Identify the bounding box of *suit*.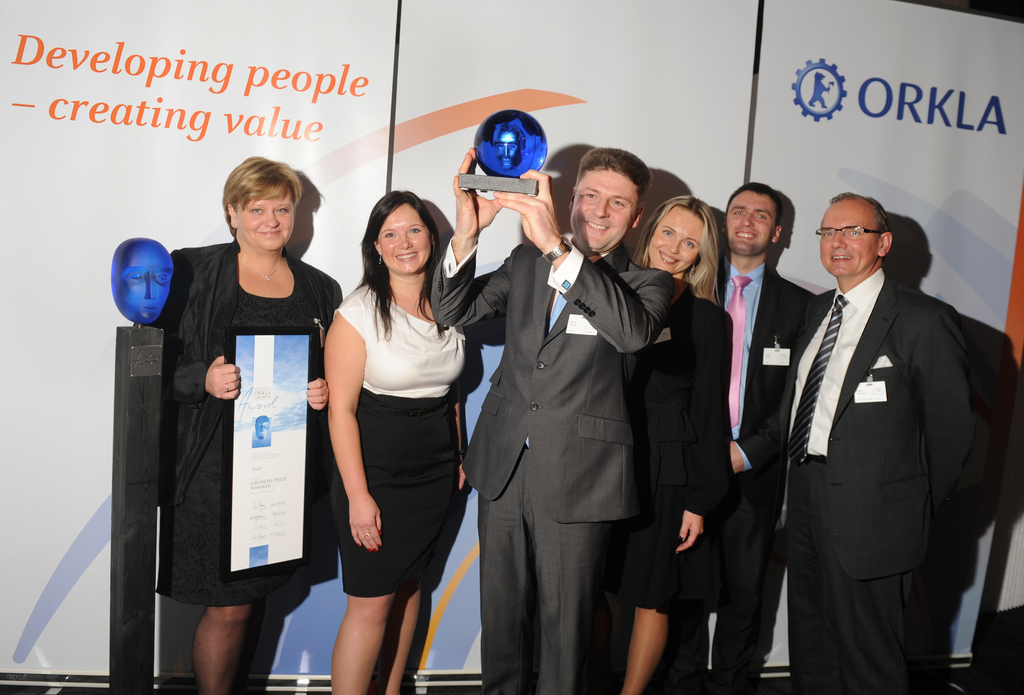
472, 150, 669, 687.
